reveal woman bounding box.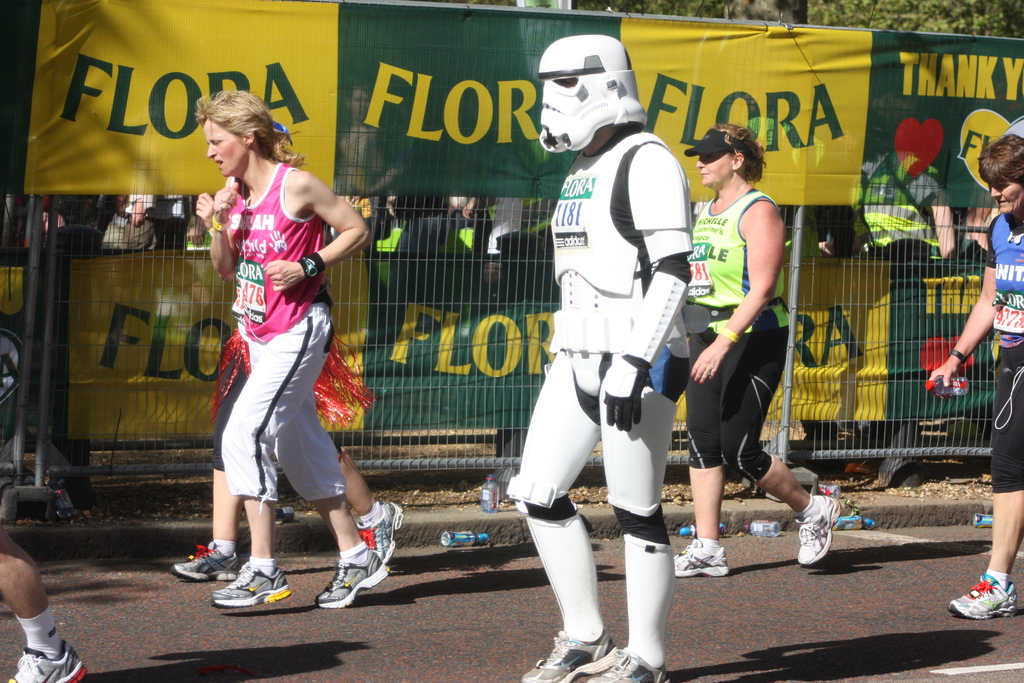
Revealed: {"x1": 671, "y1": 122, "x2": 842, "y2": 579}.
